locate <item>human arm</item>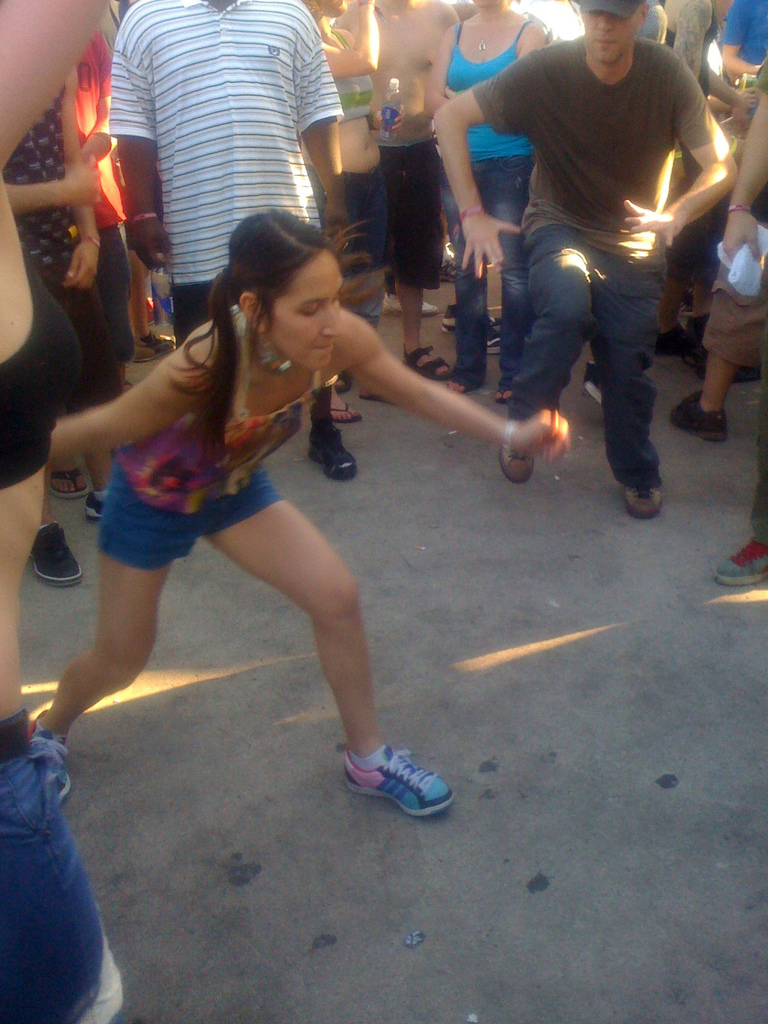
(719,61,767,266)
